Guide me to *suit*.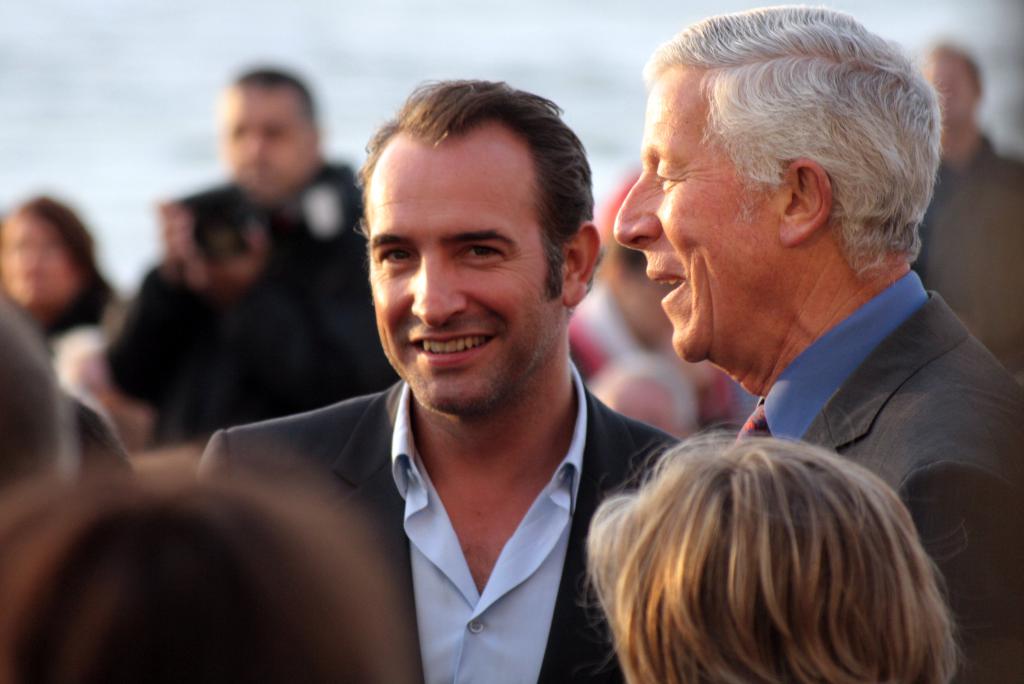
Guidance: select_region(804, 287, 1023, 683).
